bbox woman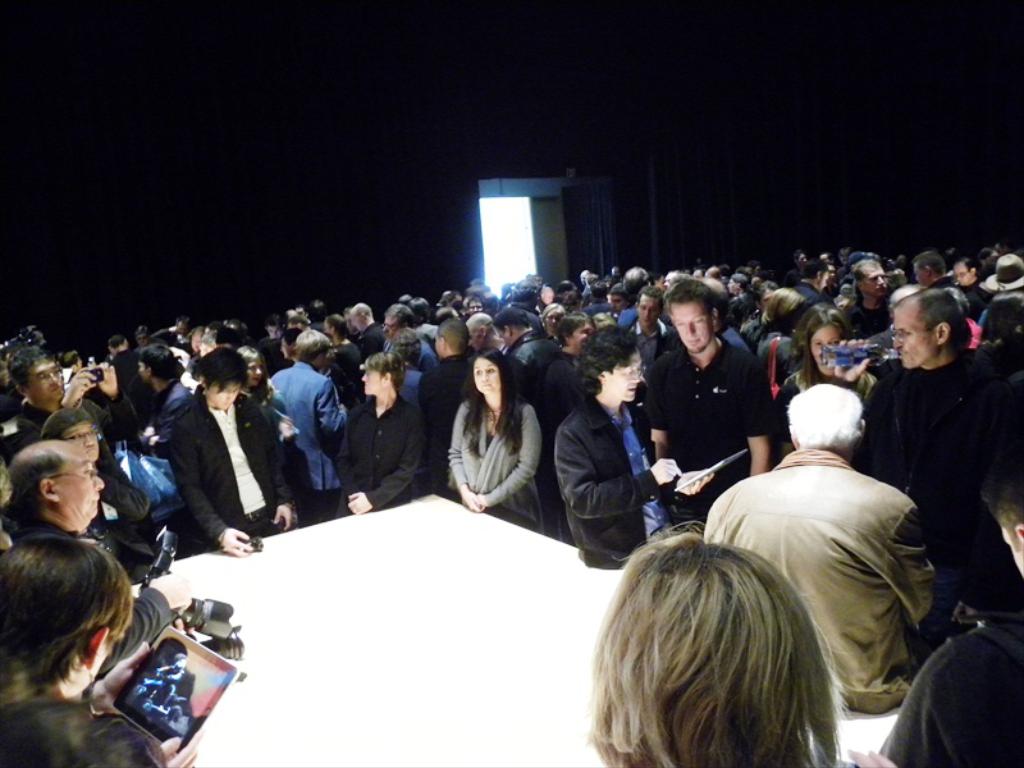
locate(773, 305, 879, 449)
